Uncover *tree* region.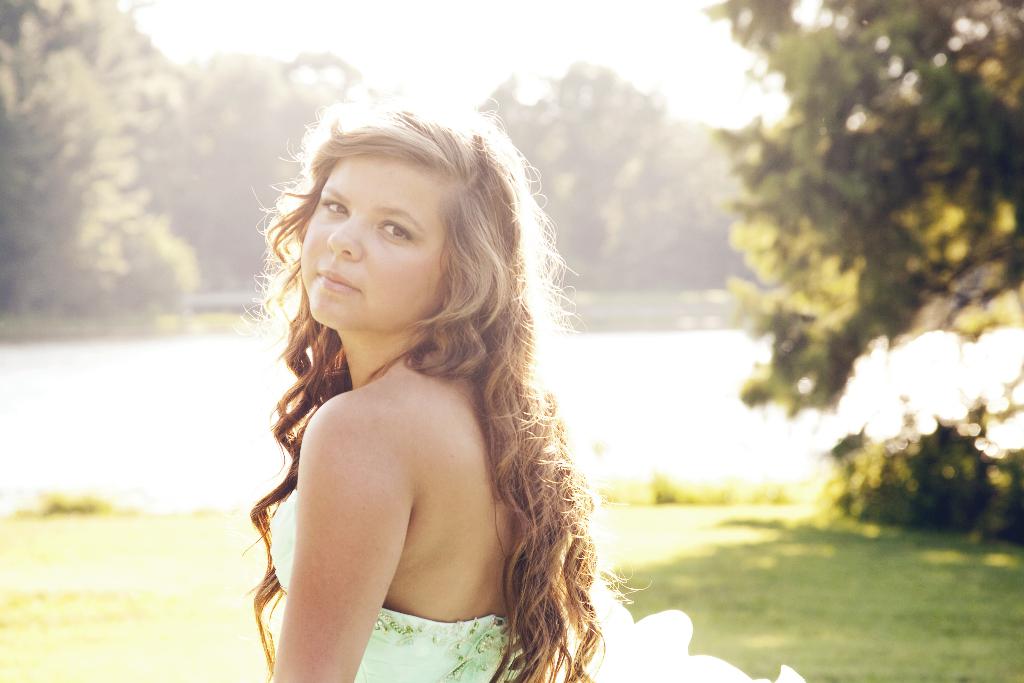
Uncovered: Rect(468, 55, 689, 294).
